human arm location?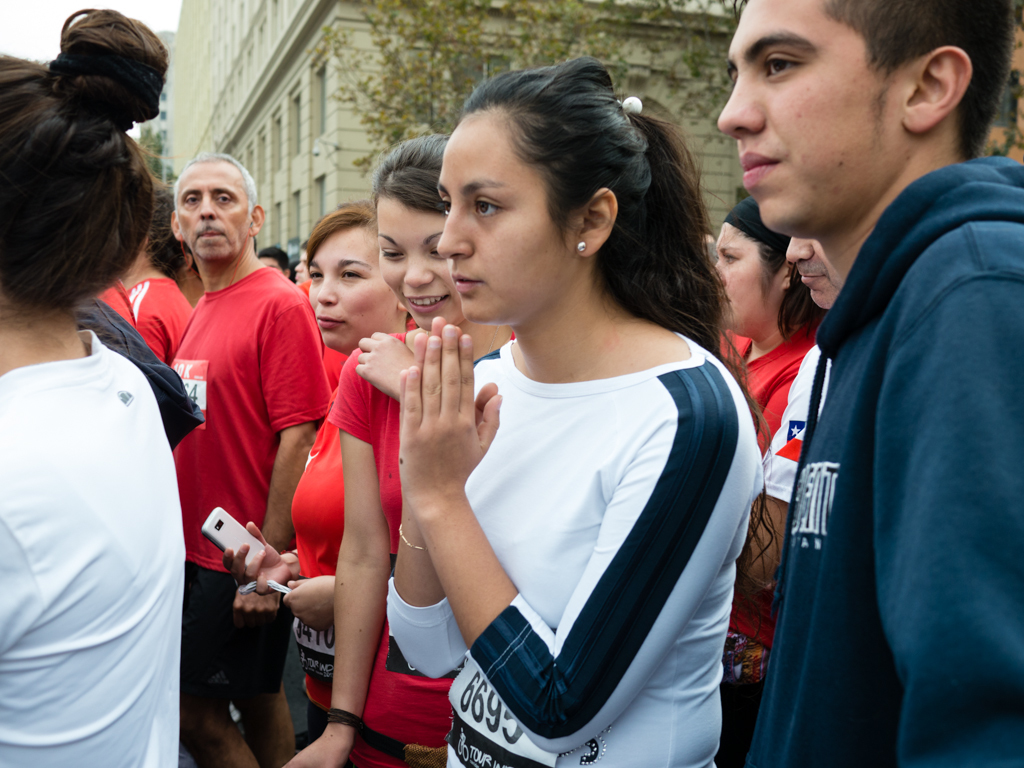
Rect(281, 573, 336, 634)
